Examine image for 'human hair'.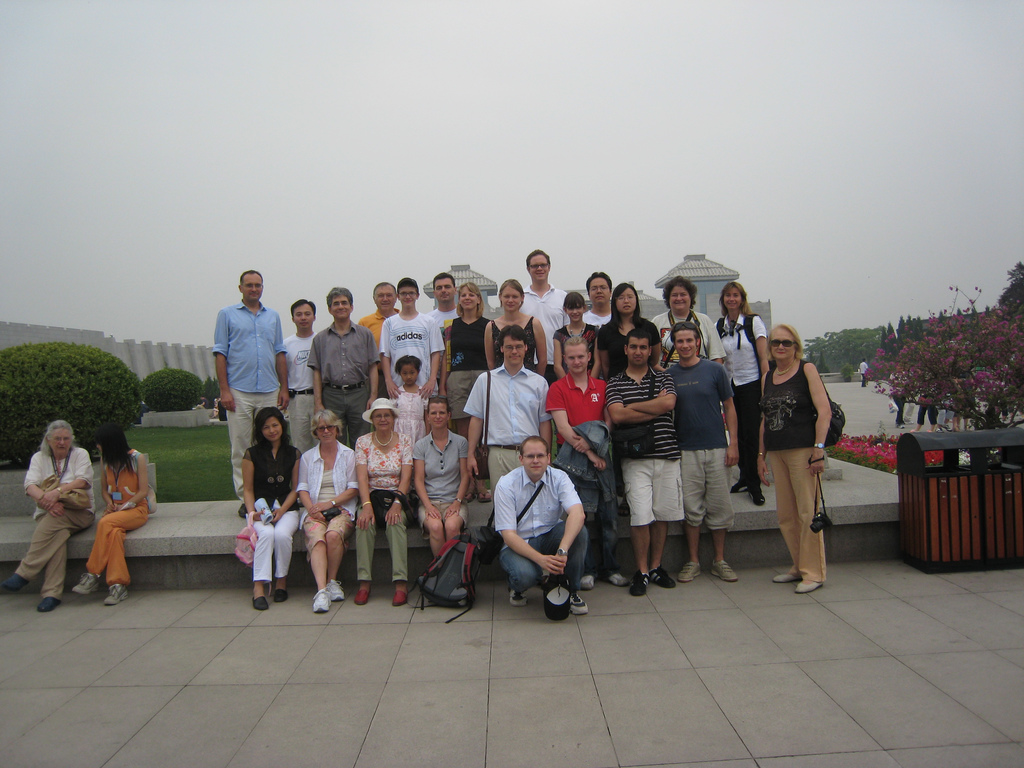
Examination result: [x1=625, y1=328, x2=657, y2=364].
